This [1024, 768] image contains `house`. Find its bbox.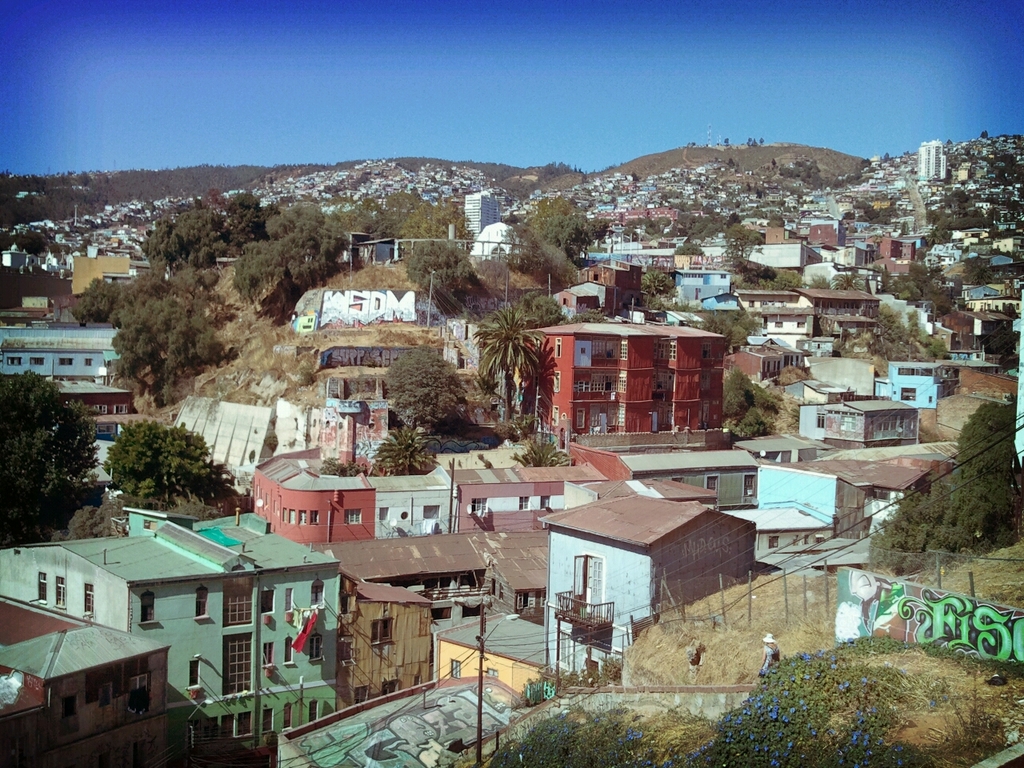
region(370, 478, 461, 548).
